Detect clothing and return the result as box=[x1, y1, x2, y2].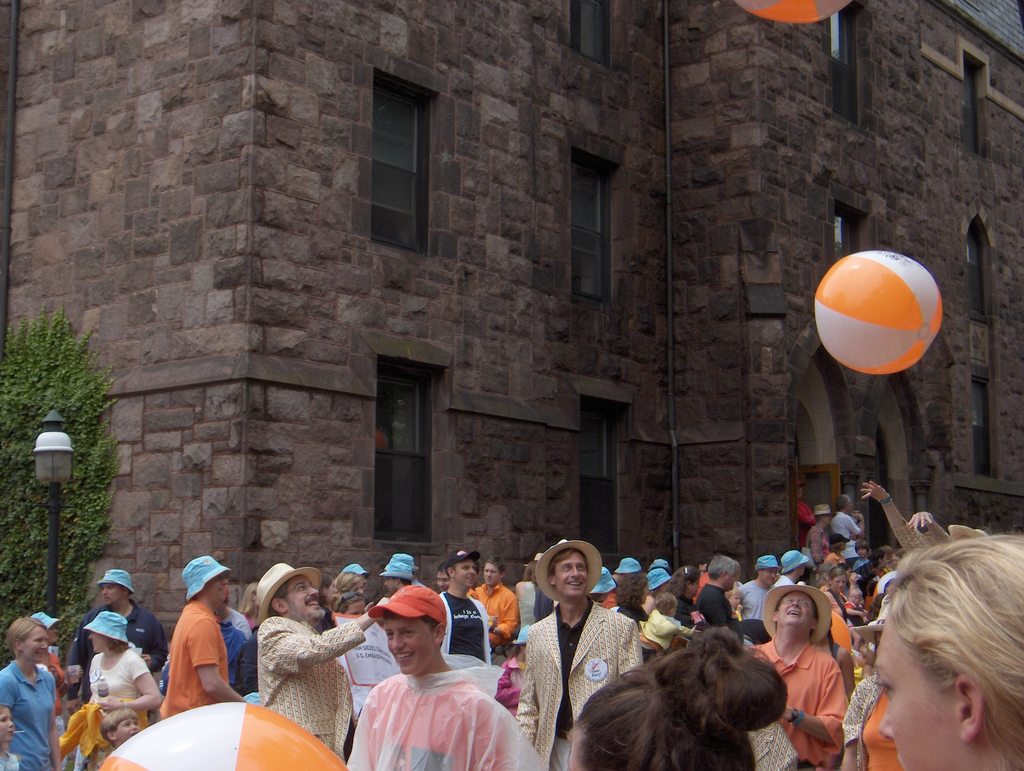
box=[516, 601, 635, 770].
